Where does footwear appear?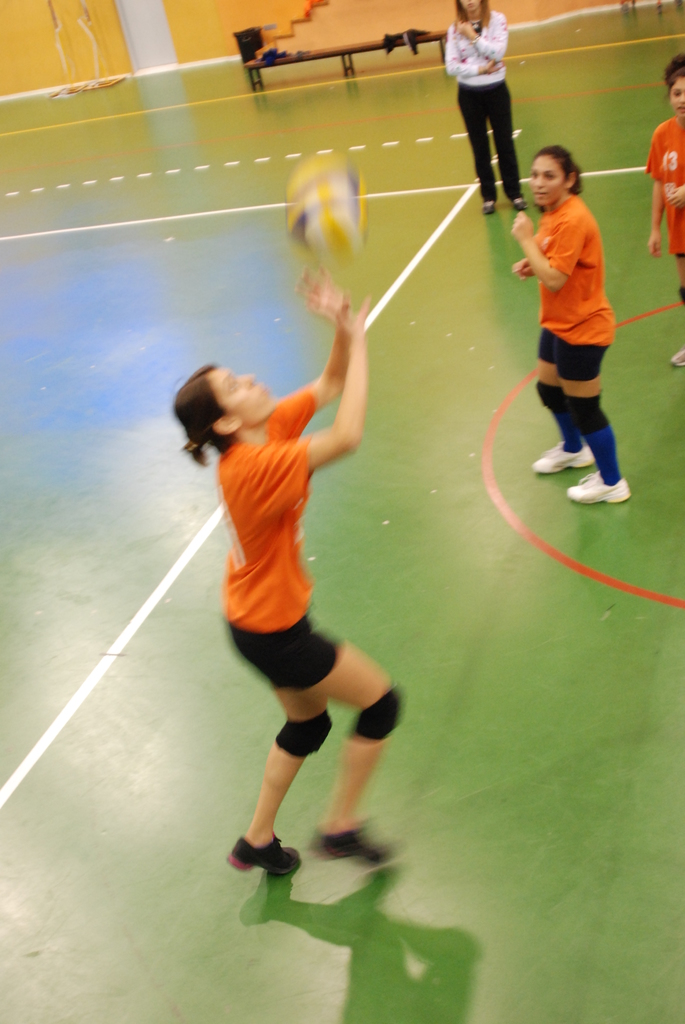
Appears at <bbox>562, 462, 634, 506</bbox>.
